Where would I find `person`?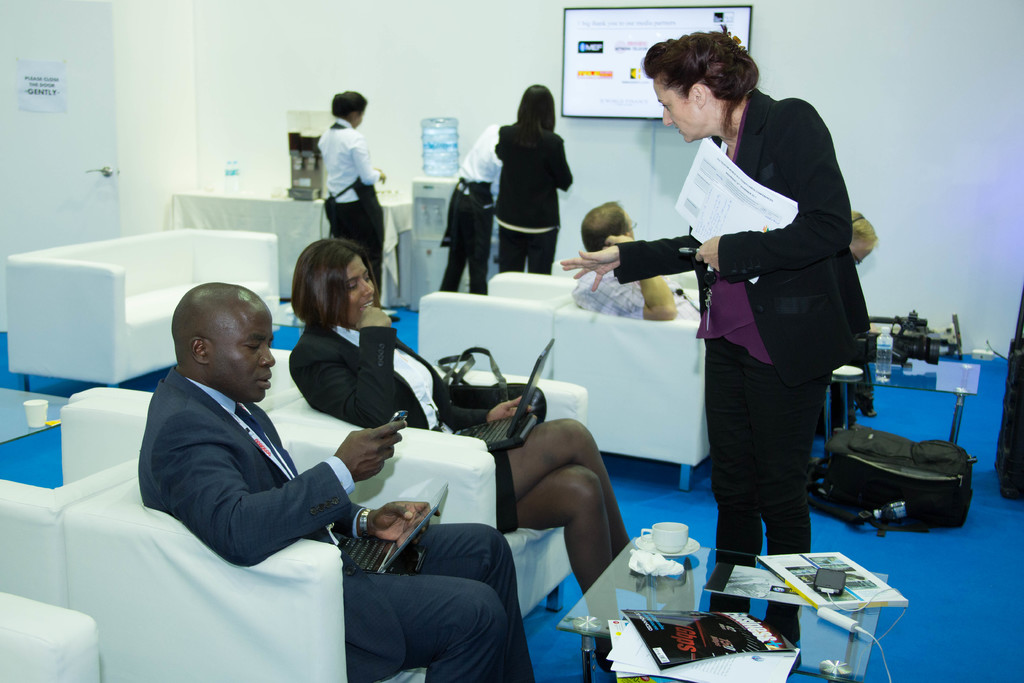
At [left=288, top=236, right=641, bottom=671].
